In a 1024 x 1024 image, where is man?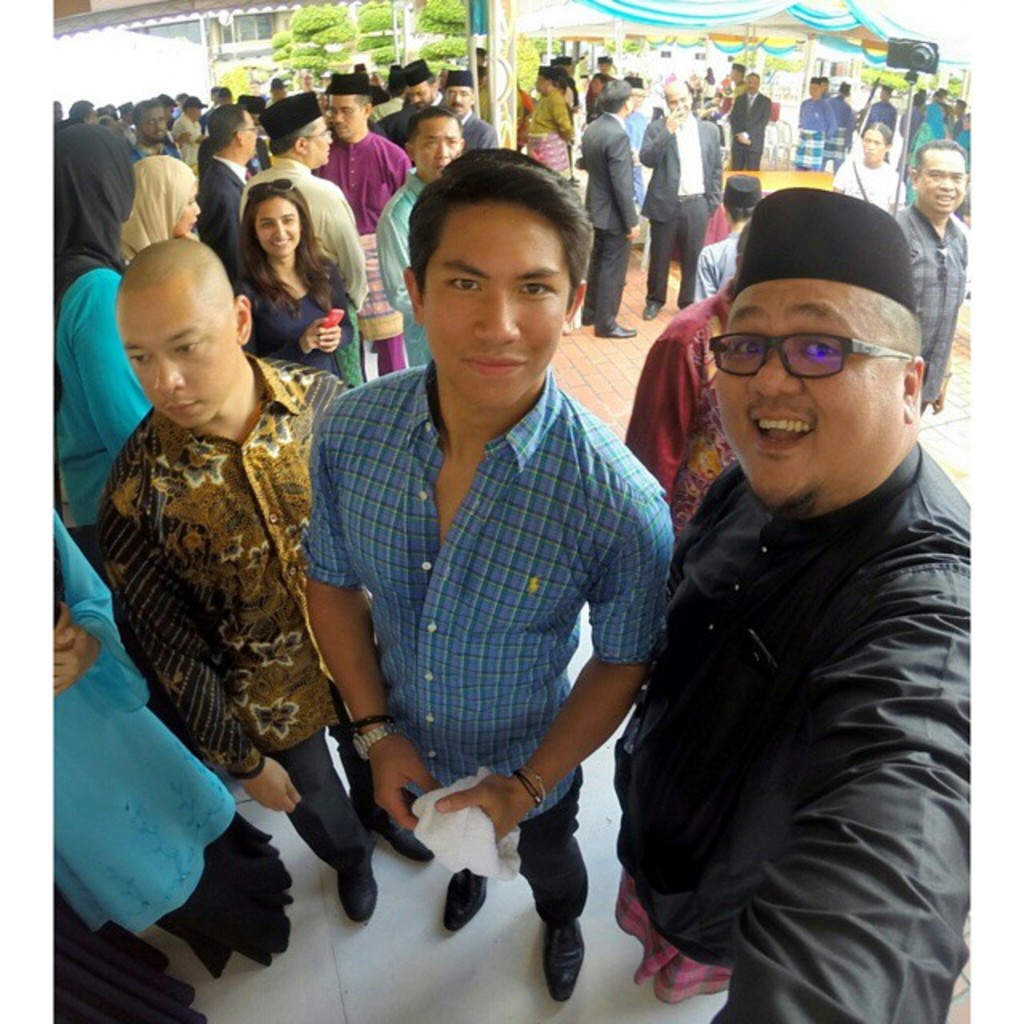
bbox=(578, 75, 632, 336).
